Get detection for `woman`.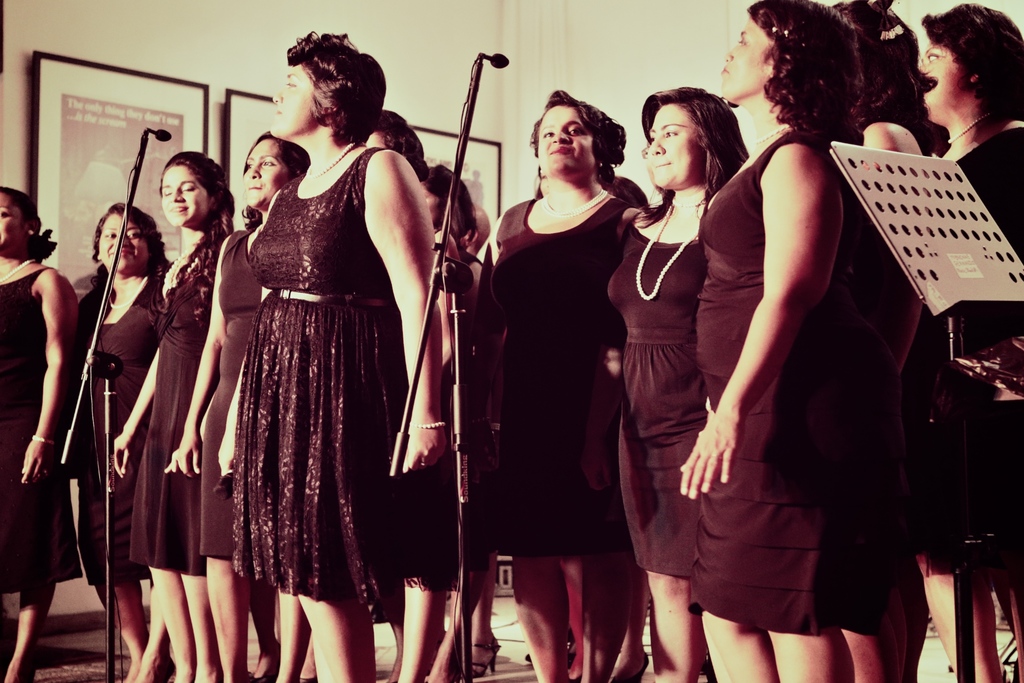
Detection: x1=0 y1=182 x2=80 y2=682.
